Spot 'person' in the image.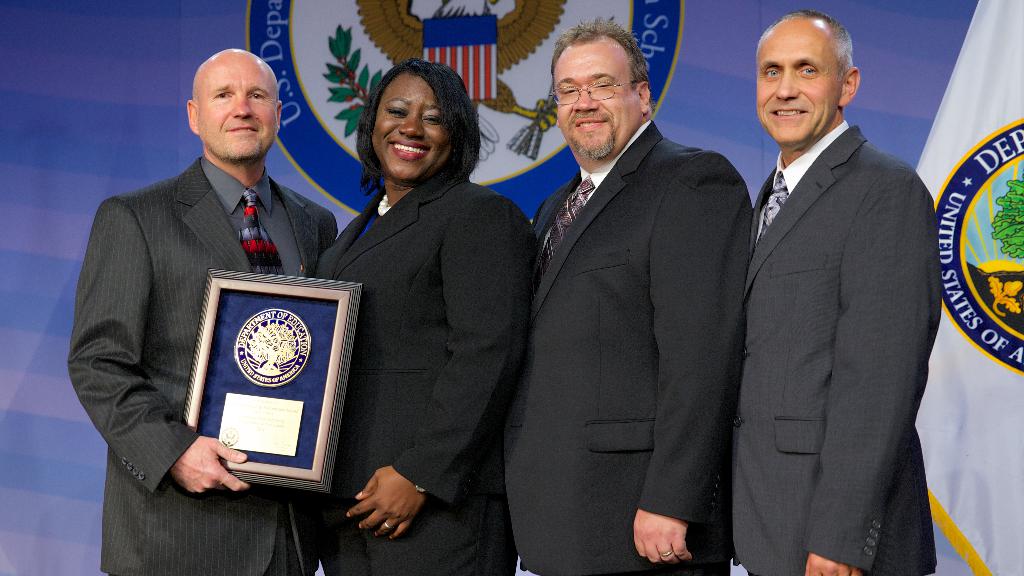
'person' found at [740, 10, 948, 575].
